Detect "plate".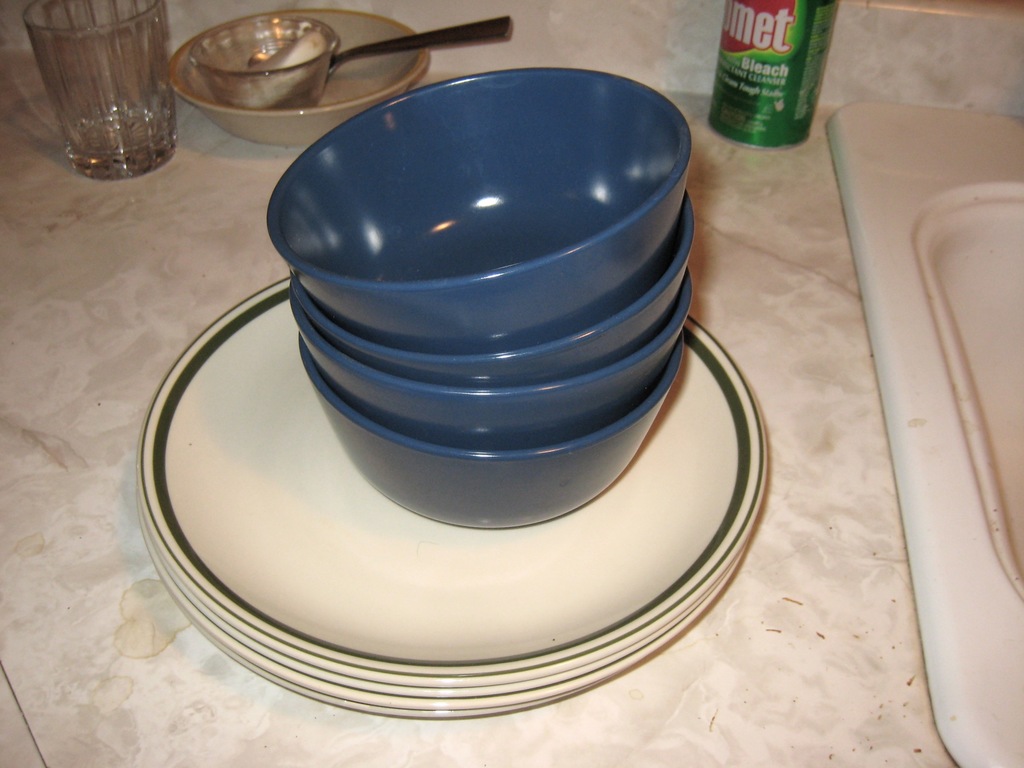
Detected at [x1=134, y1=514, x2=746, y2=720].
